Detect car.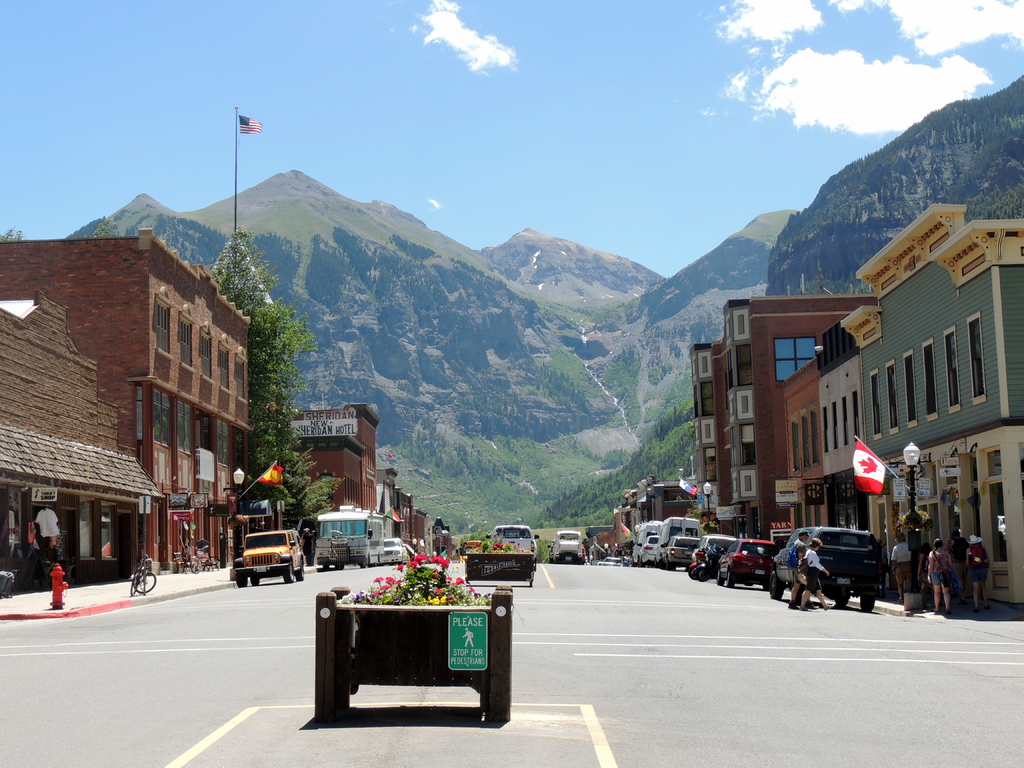
Detected at <box>554,531,582,563</box>.
